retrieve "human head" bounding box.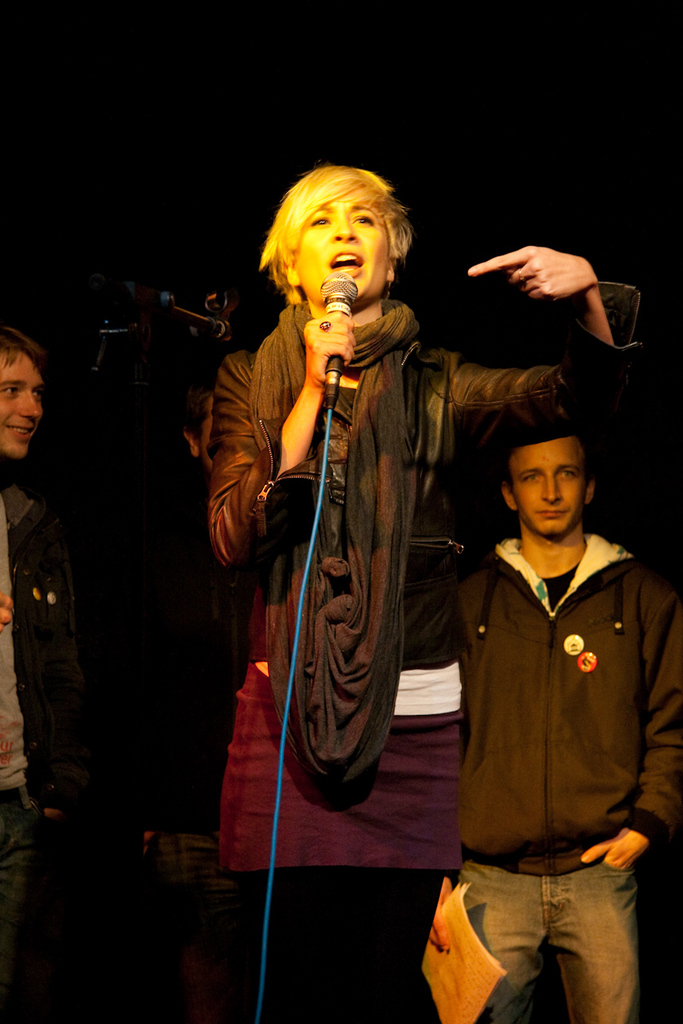
Bounding box: select_region(503, 420, 596, 545).
